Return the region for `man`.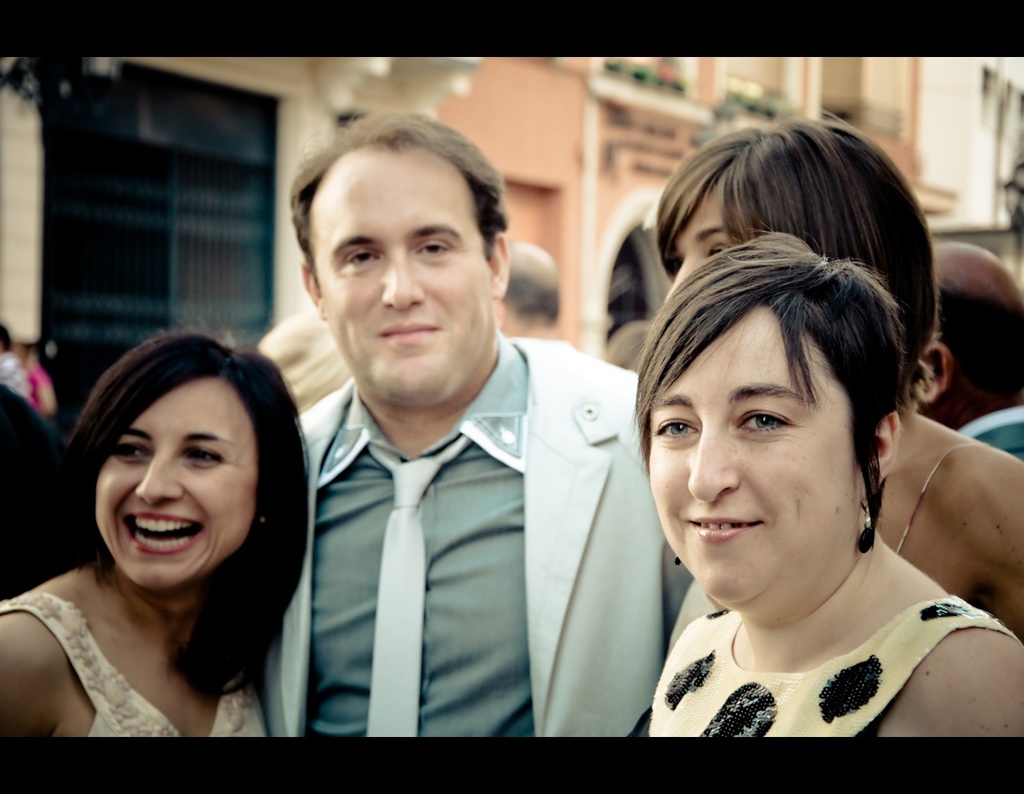
{"left": 918, "top": 242, "right": 1018, "bottom": 466}.
